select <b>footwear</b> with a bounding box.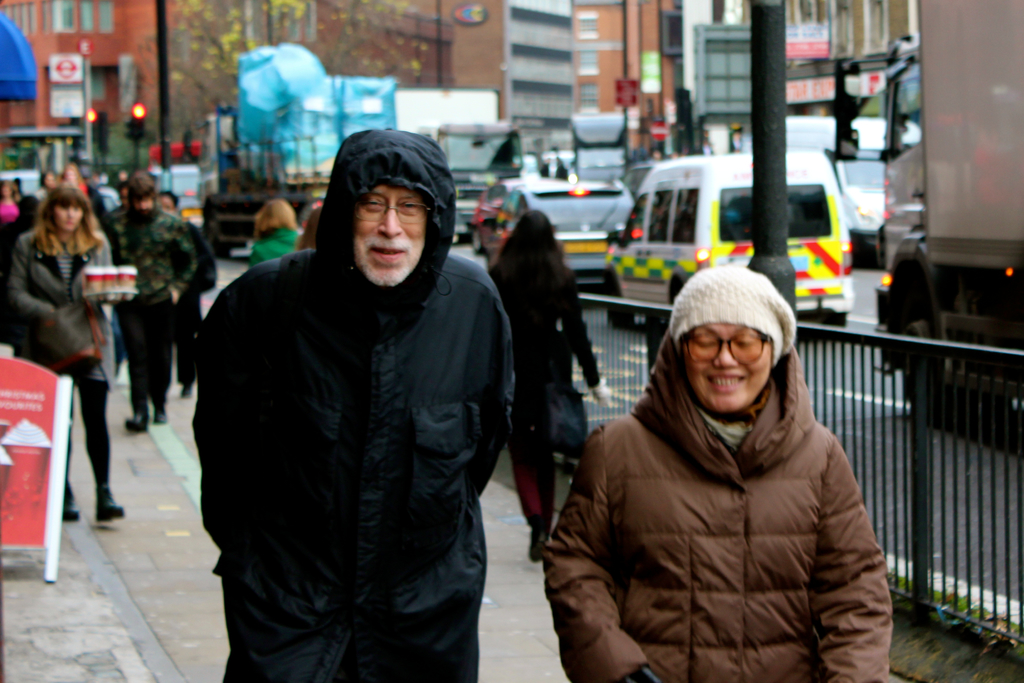
bbox=[527, 531, 545, 563].
